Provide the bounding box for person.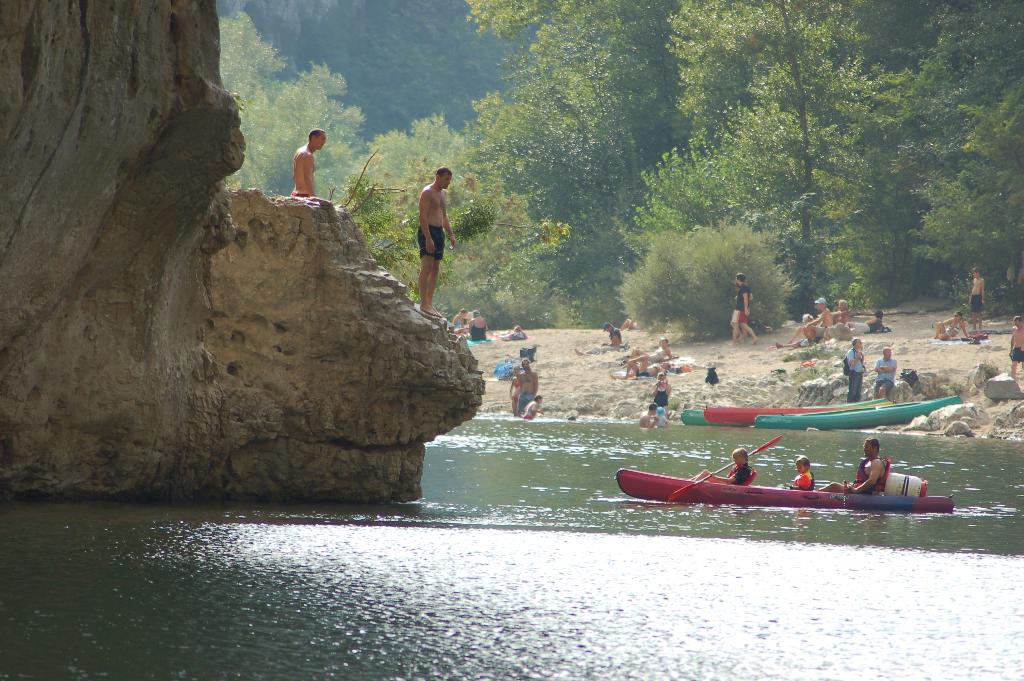
509 327 518 335.
